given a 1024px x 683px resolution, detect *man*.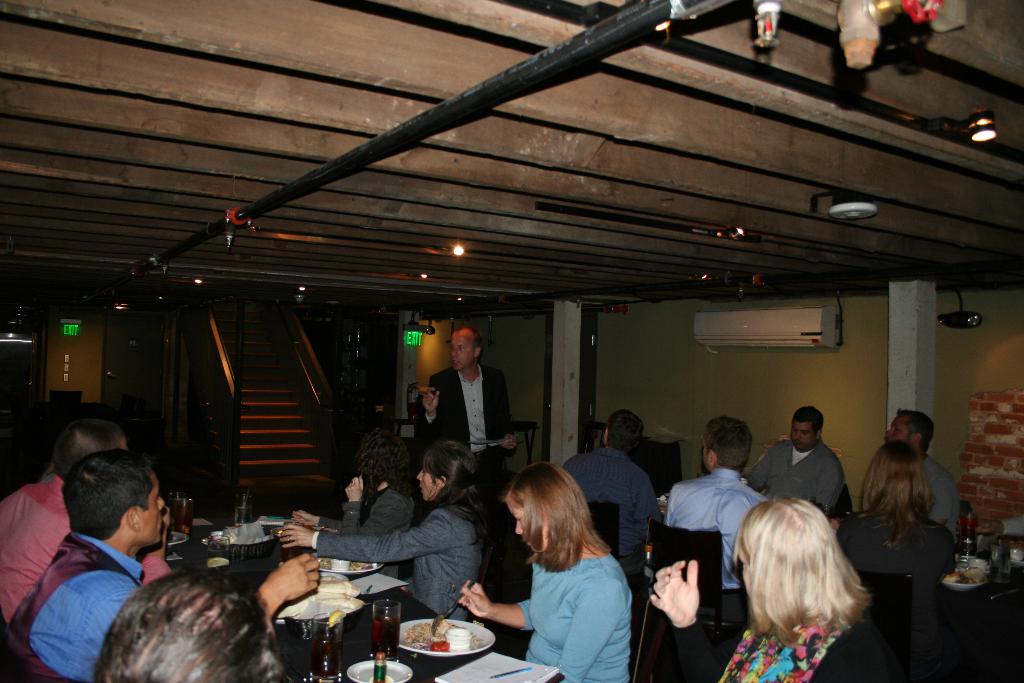
(left=666, top=411, right=765, bottom=609).
